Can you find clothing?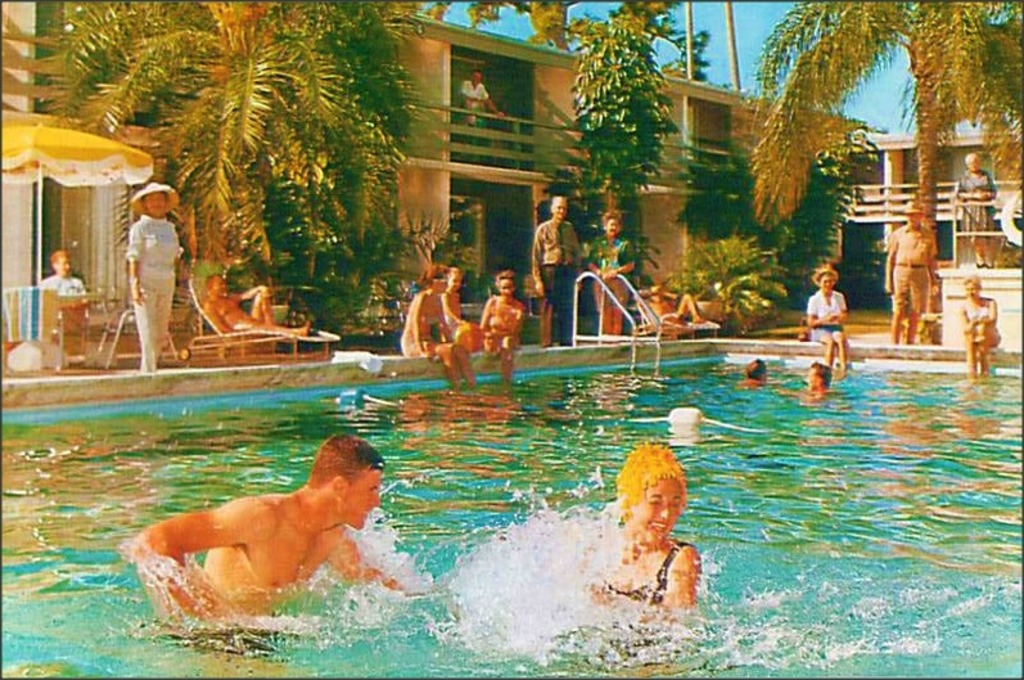
Yes, bounding box: x1=951, y1=168, x2=993, y2=242.
